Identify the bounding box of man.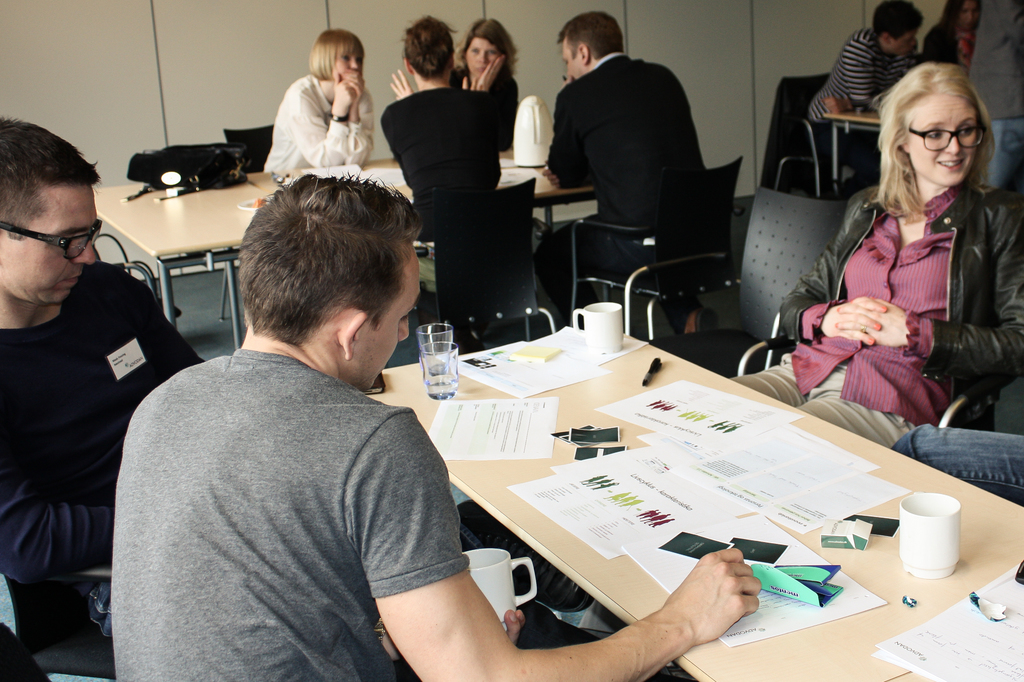
800/0/922/204.
